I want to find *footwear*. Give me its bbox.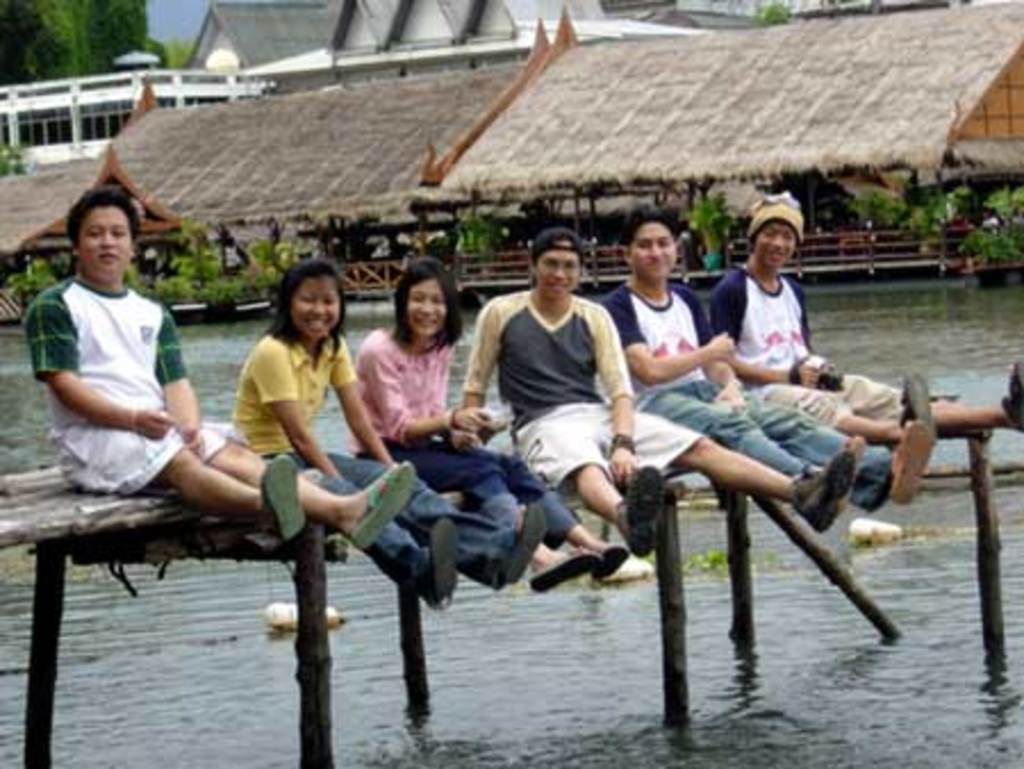
left=794, top=453, right=847, bottom=530.
